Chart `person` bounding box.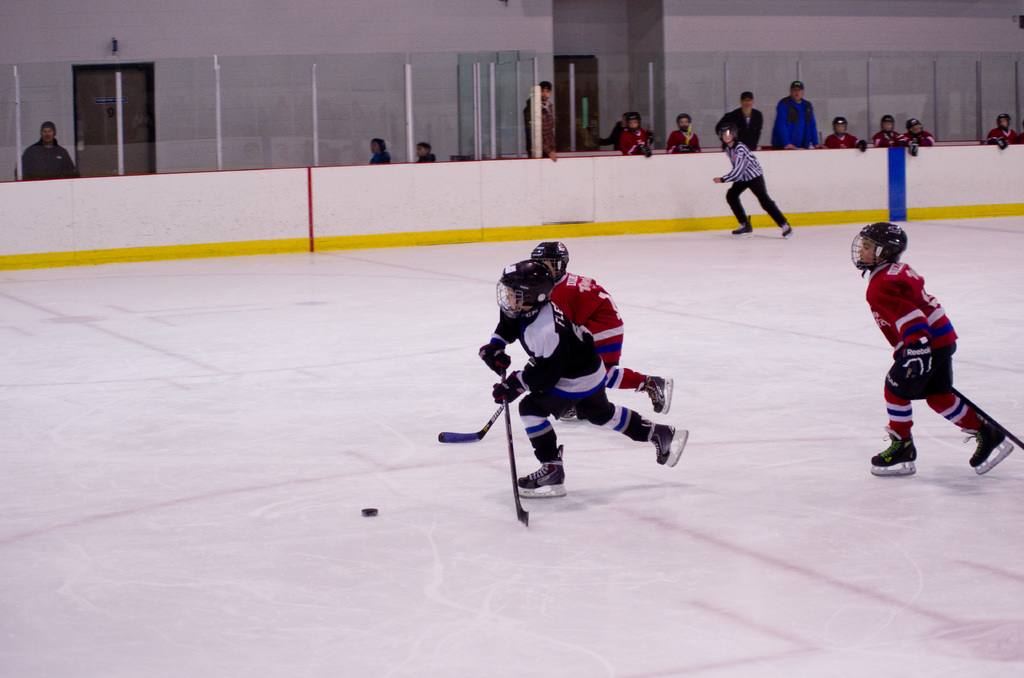
Charted: locate(980, 107, 1023, 149).
